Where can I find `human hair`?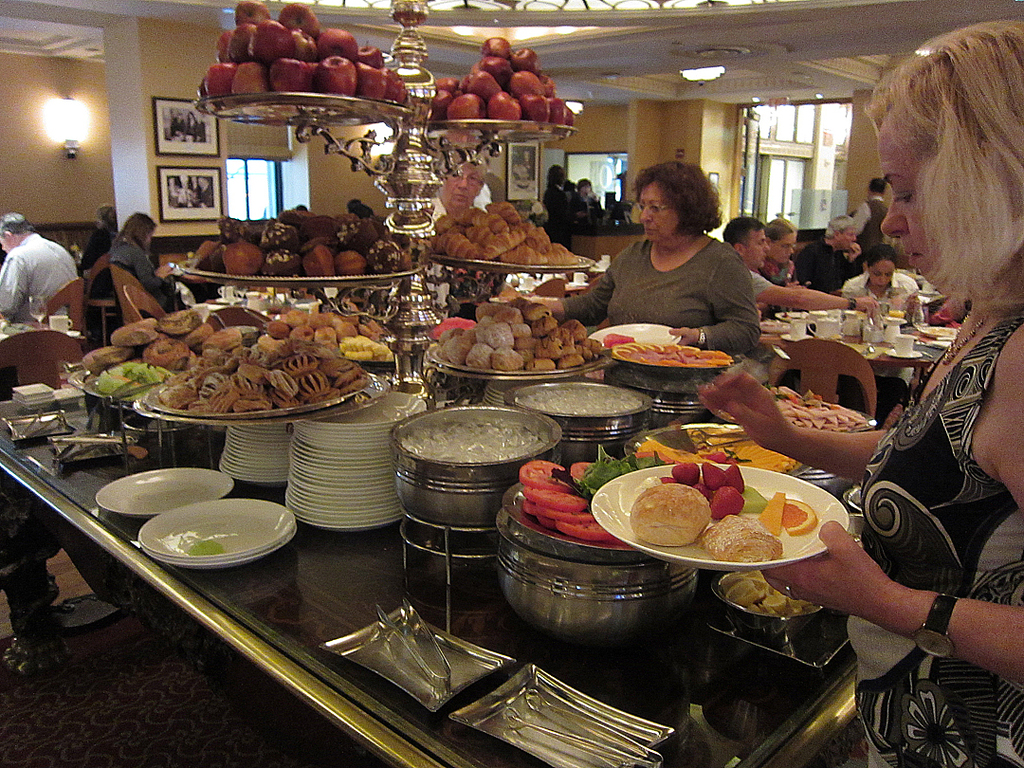
You can find it at locate(0, 211, 36, 237).
